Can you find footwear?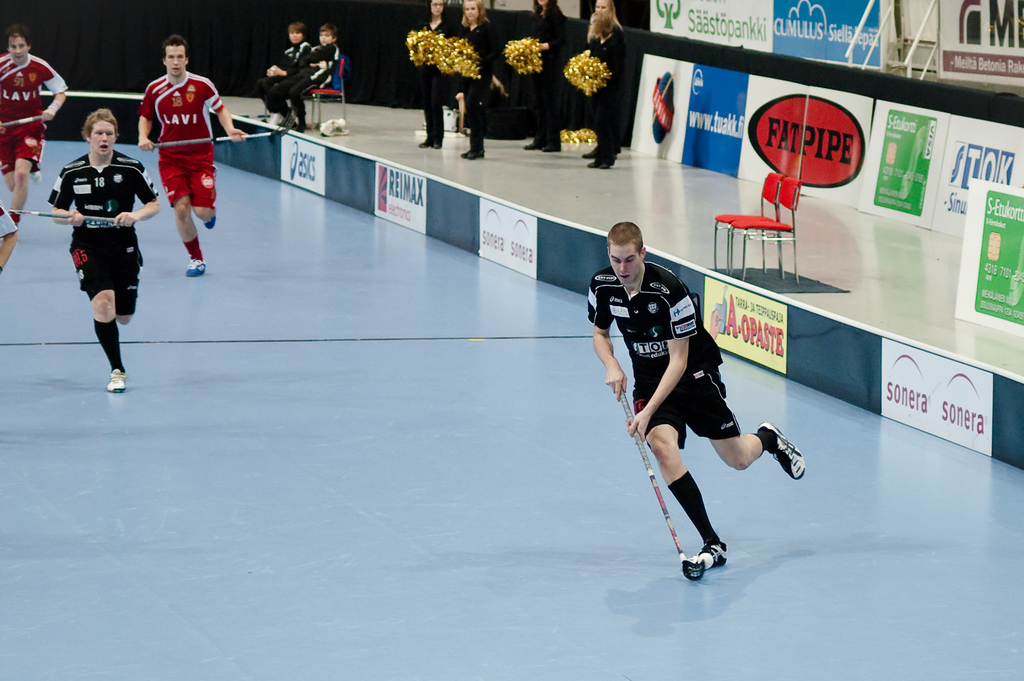
Yes, bounding box: bbox(689, 541, 728, 568).
